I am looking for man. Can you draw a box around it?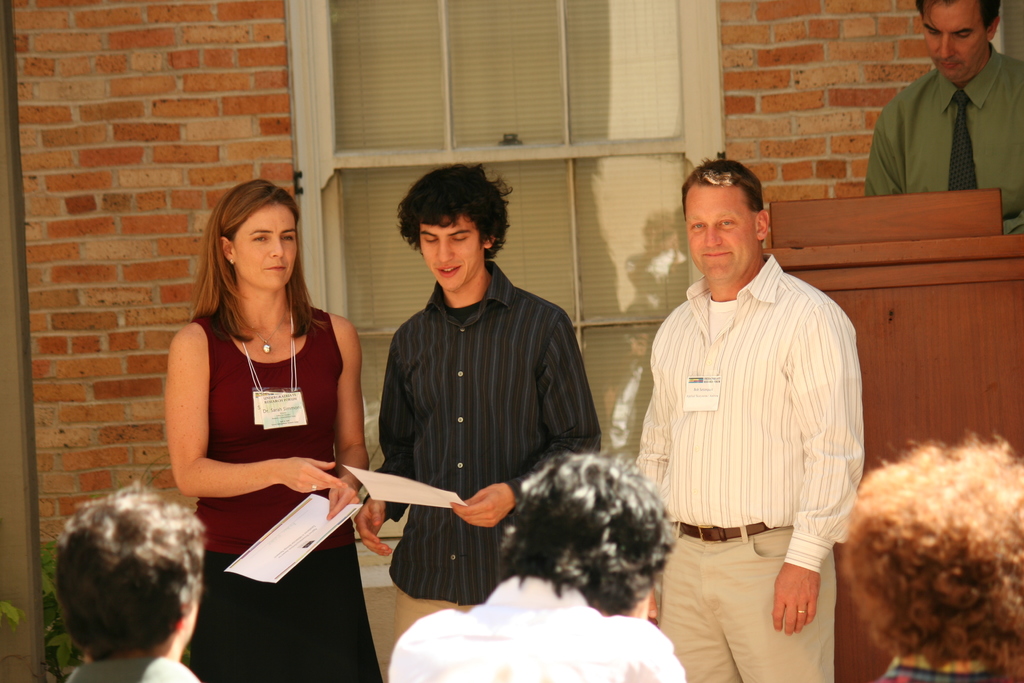
Sure, the bounding box is [x1=865, y1=0, x2=1023, y2=238].
